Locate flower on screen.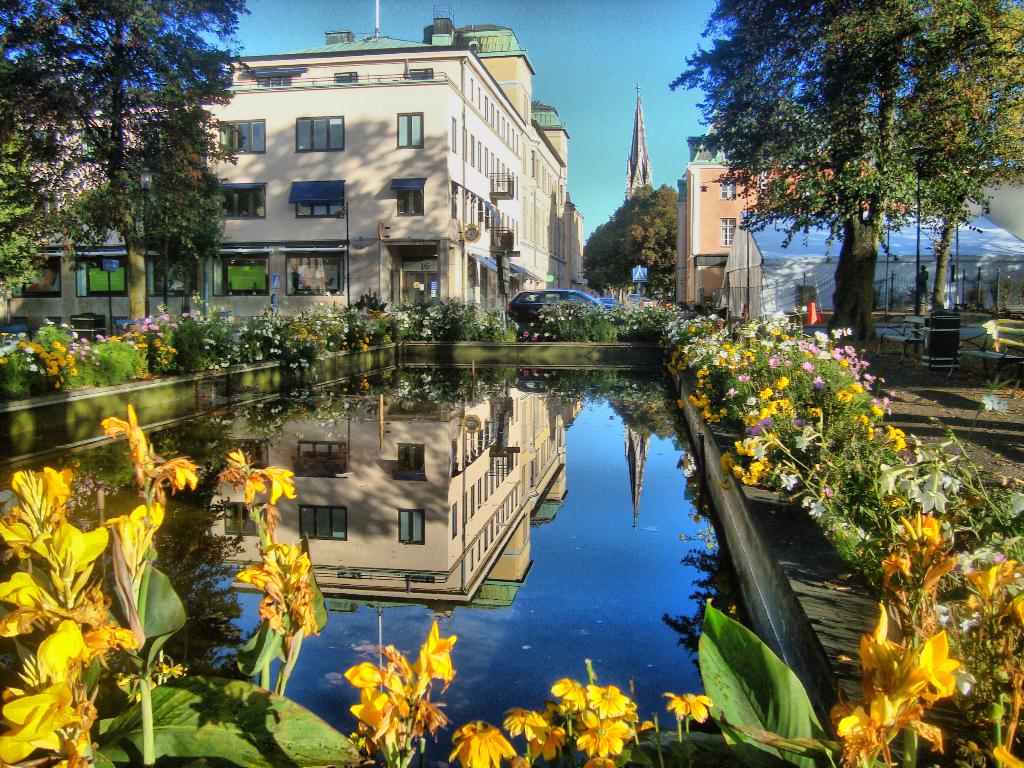
On screen at l=330, t=664, r=435, b=748.
